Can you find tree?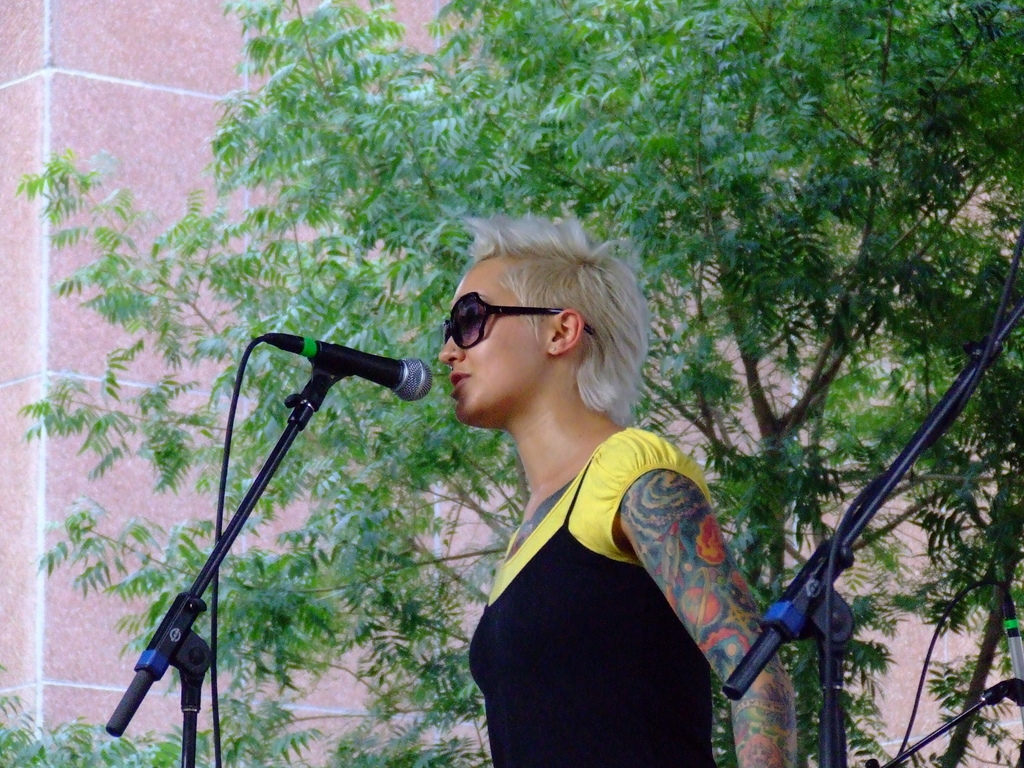
Yes, bounding box: <box>0,0,1023,767</box>.
